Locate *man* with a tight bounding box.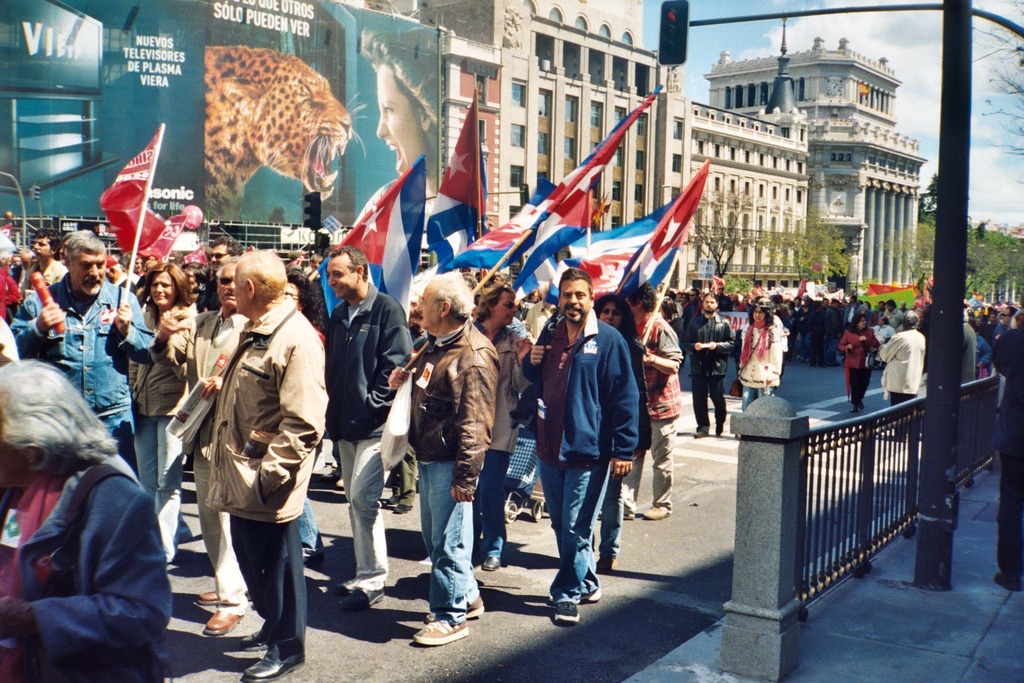
385/271/497/645.
